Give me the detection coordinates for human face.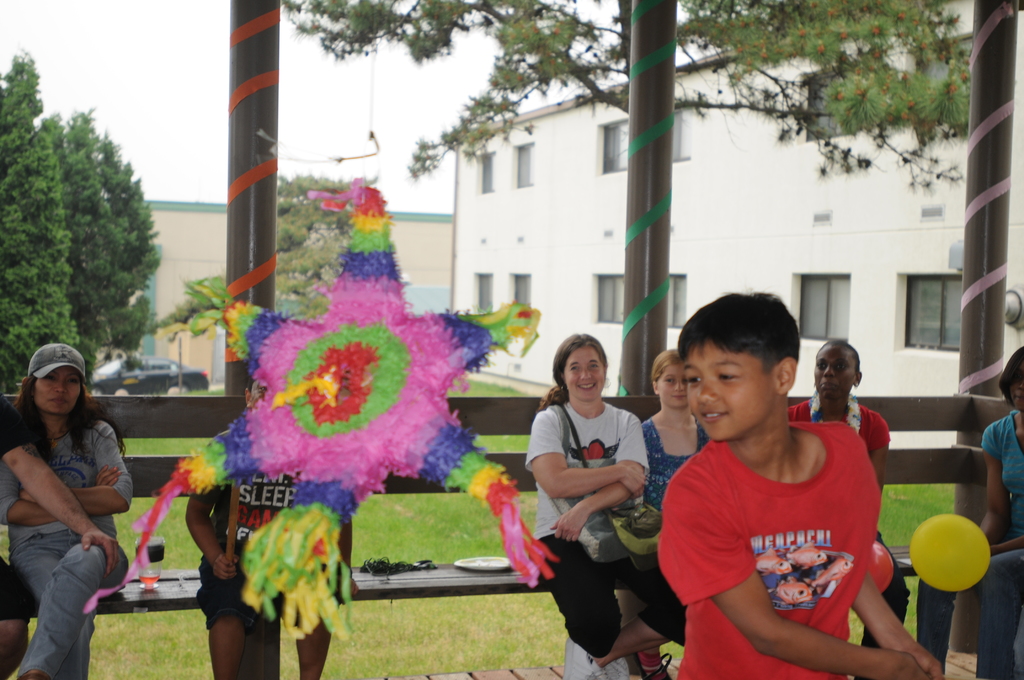
{"left": 816, "top": 349, "right": 859, "bottom": 407}.
